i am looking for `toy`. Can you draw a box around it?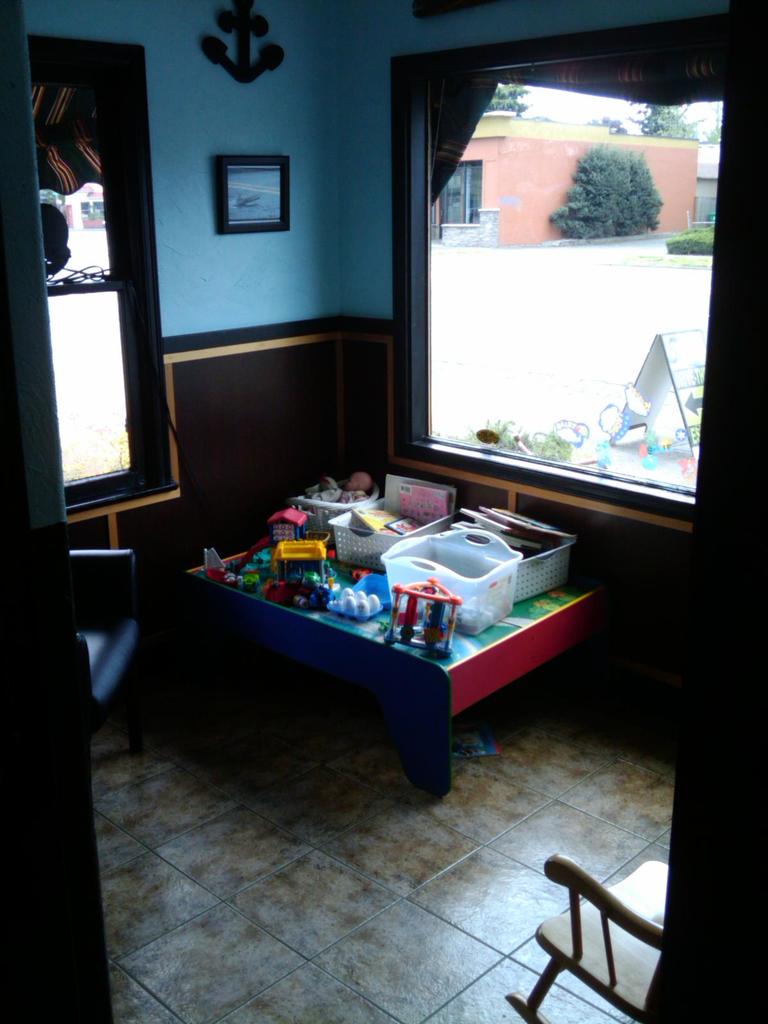
Sure, the bounding box is (left=289, top=575, right=331, bottom=614).
